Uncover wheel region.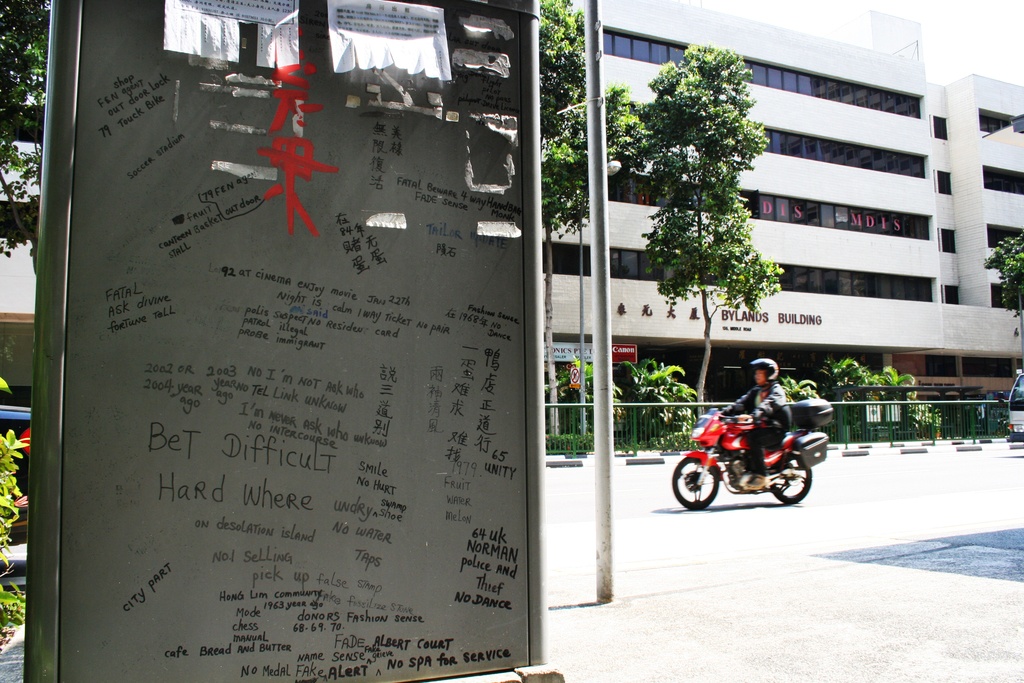
Uncovered: <box>671,461,719,510</box>.
